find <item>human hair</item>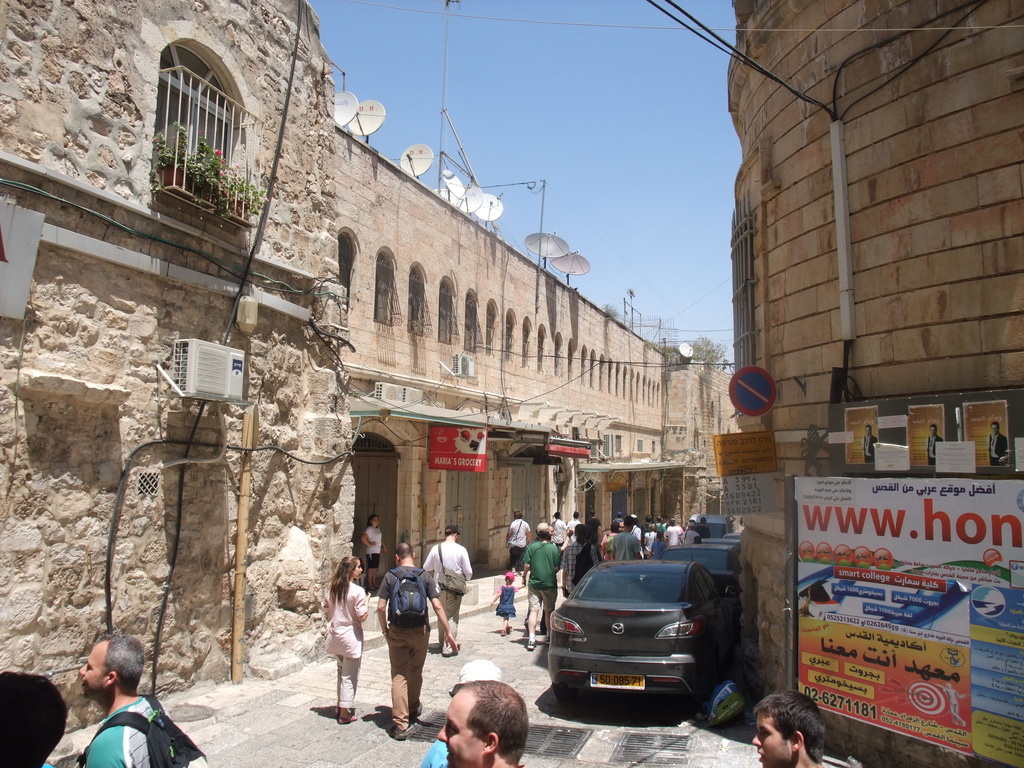
505, 575, 513, 589
